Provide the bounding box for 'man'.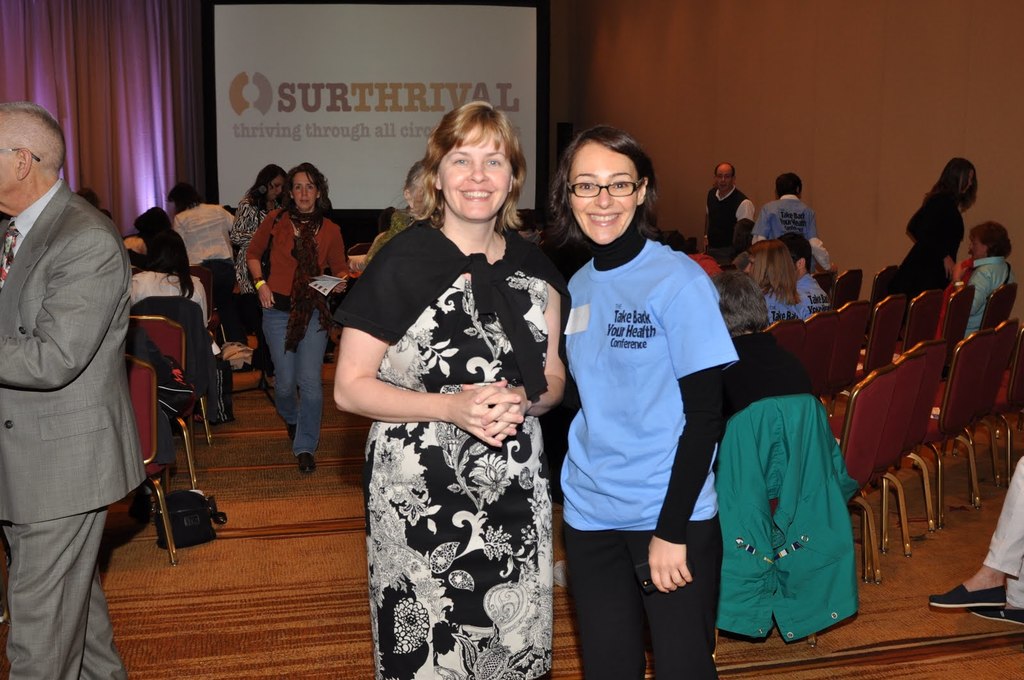
bbox=(0, 98, 132, 679).
